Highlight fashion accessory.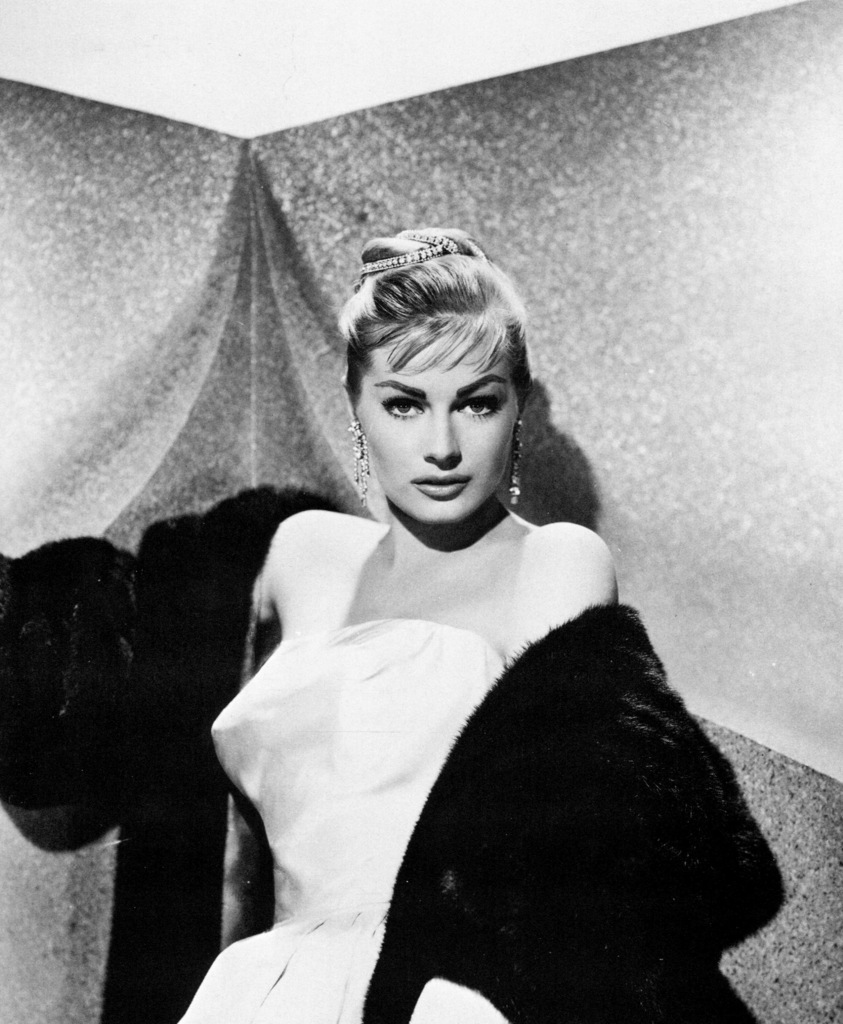
Highlighted region: [348,230,458,292].
